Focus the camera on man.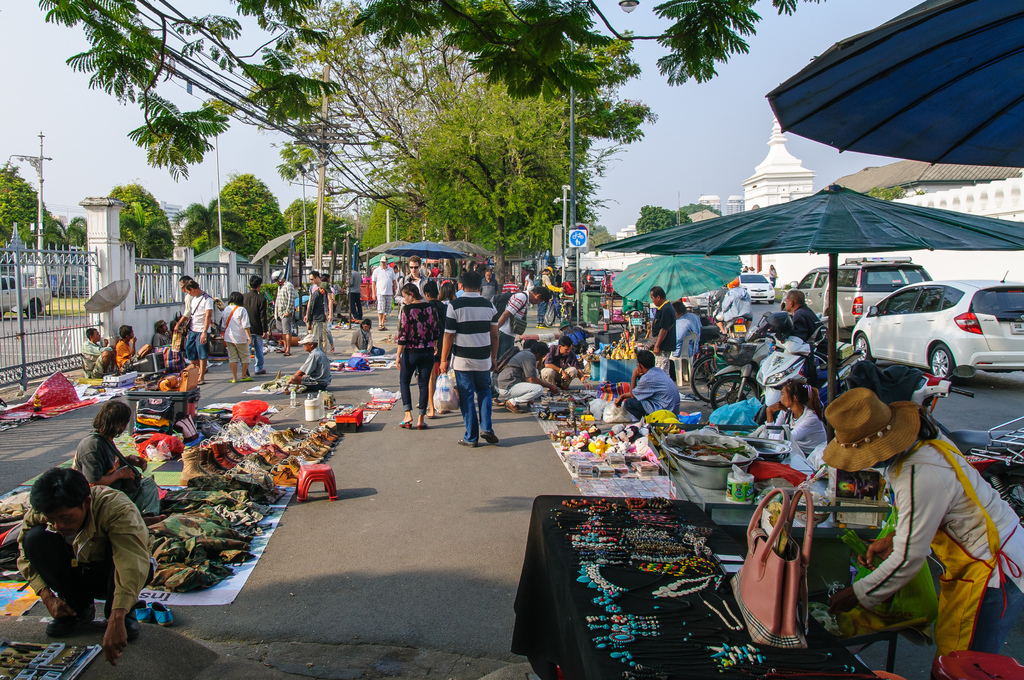
Focus region: BBox(481, 273, 500, 298).
